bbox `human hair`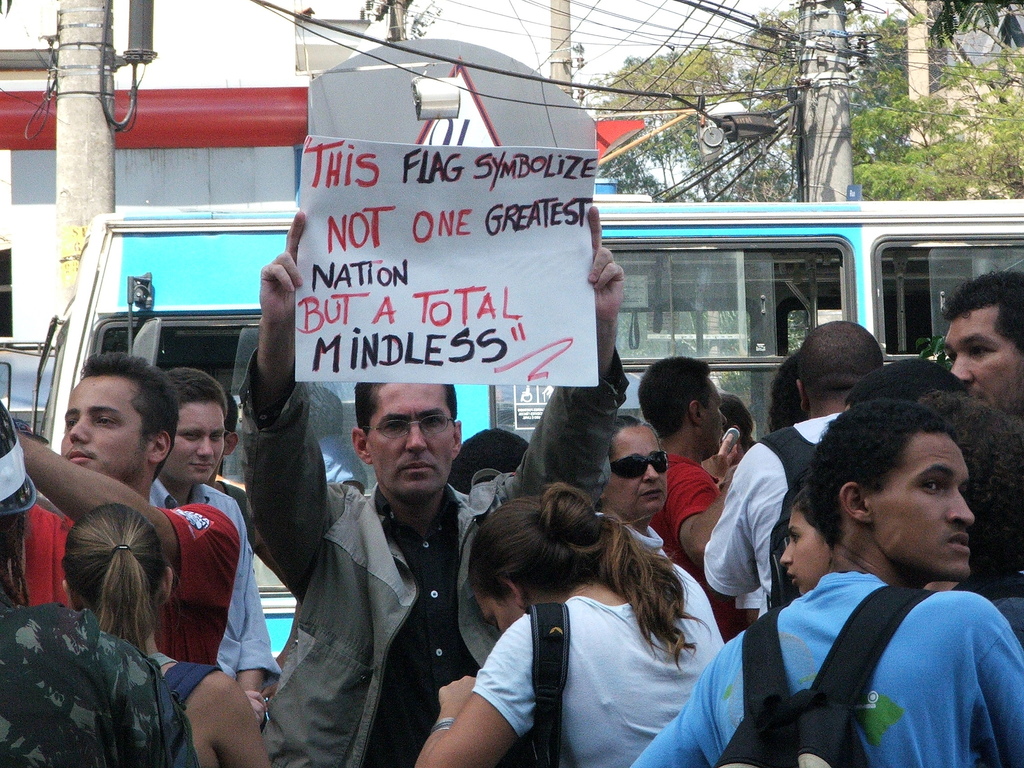
<bbox>465, 481, 714, 667</bbox>
